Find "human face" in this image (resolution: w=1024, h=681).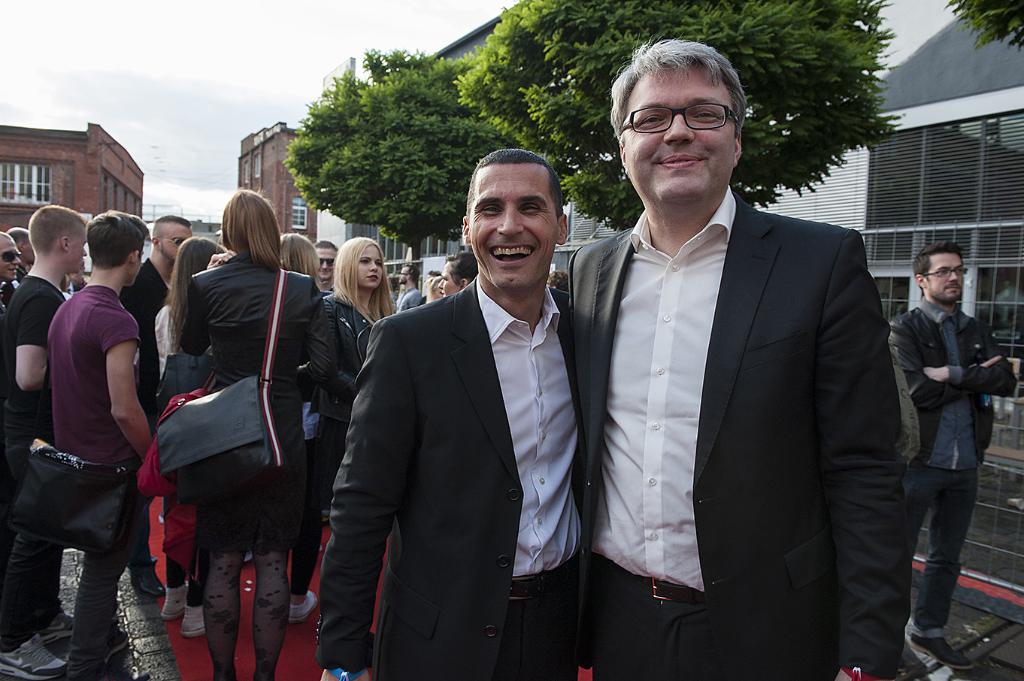
[left=441, top=260, right=459, bottom=297].
